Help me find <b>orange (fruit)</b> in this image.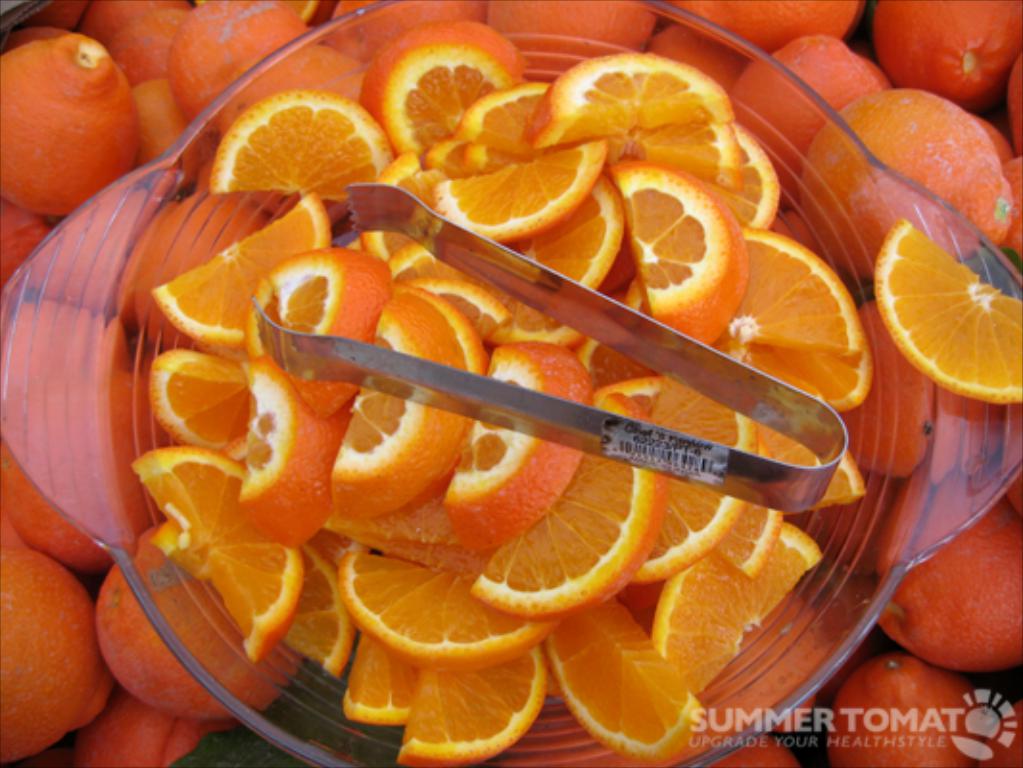
Found it: [148,184,322,351].
